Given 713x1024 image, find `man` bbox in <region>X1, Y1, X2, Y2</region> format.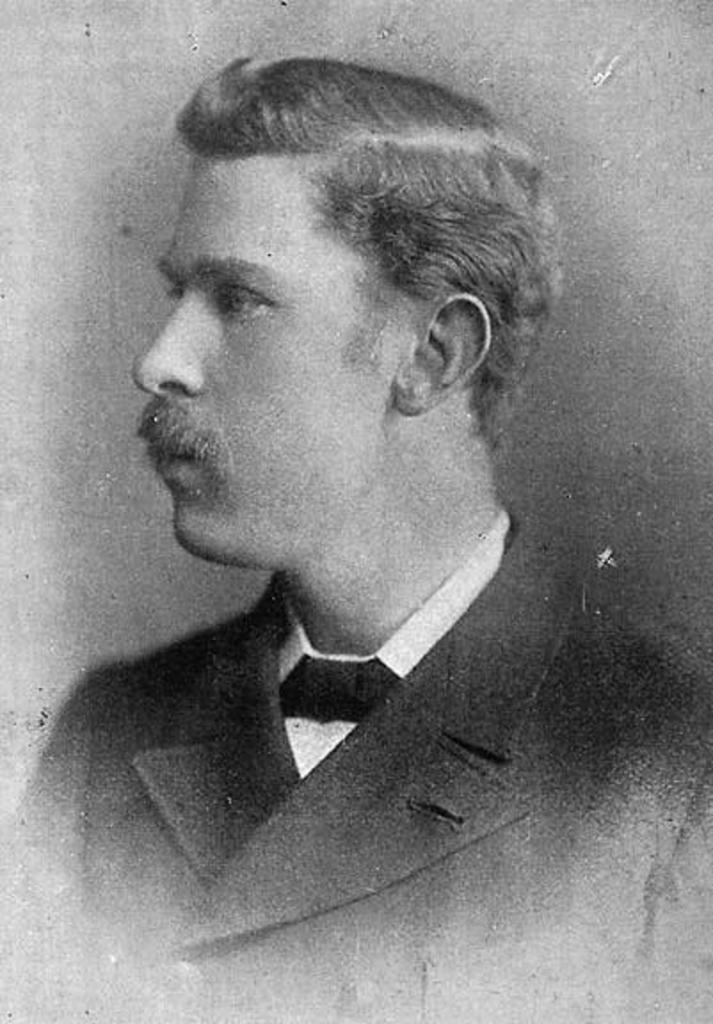
<region>21, 39, 647, 948</region>.
